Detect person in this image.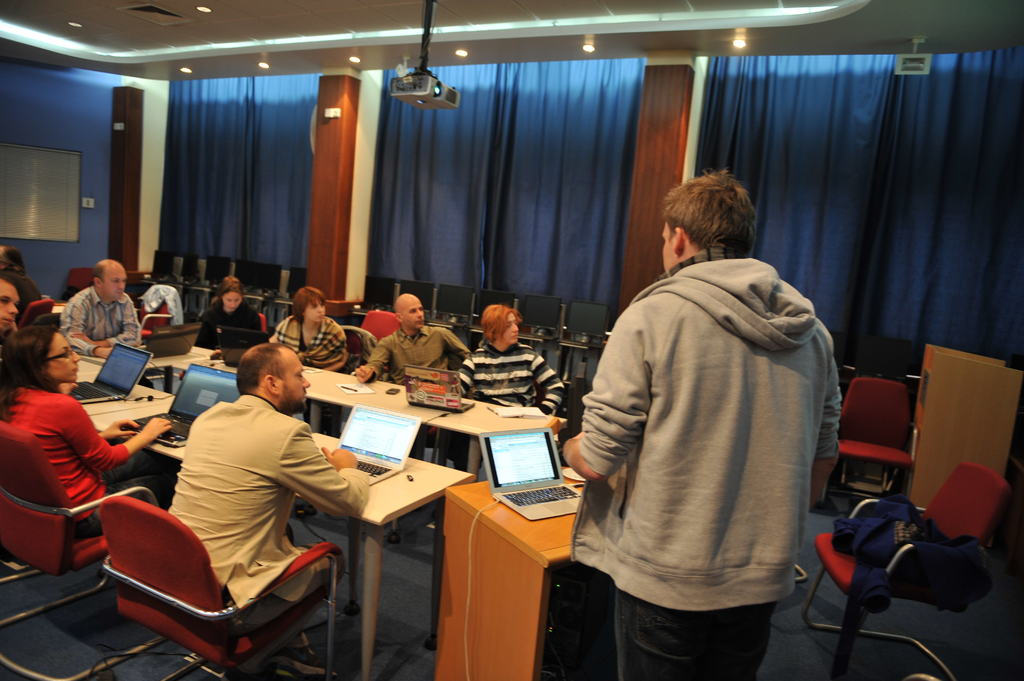
Detection: {"x1": 456, "y1": 300, "x2": 570, "y2": 414}.
